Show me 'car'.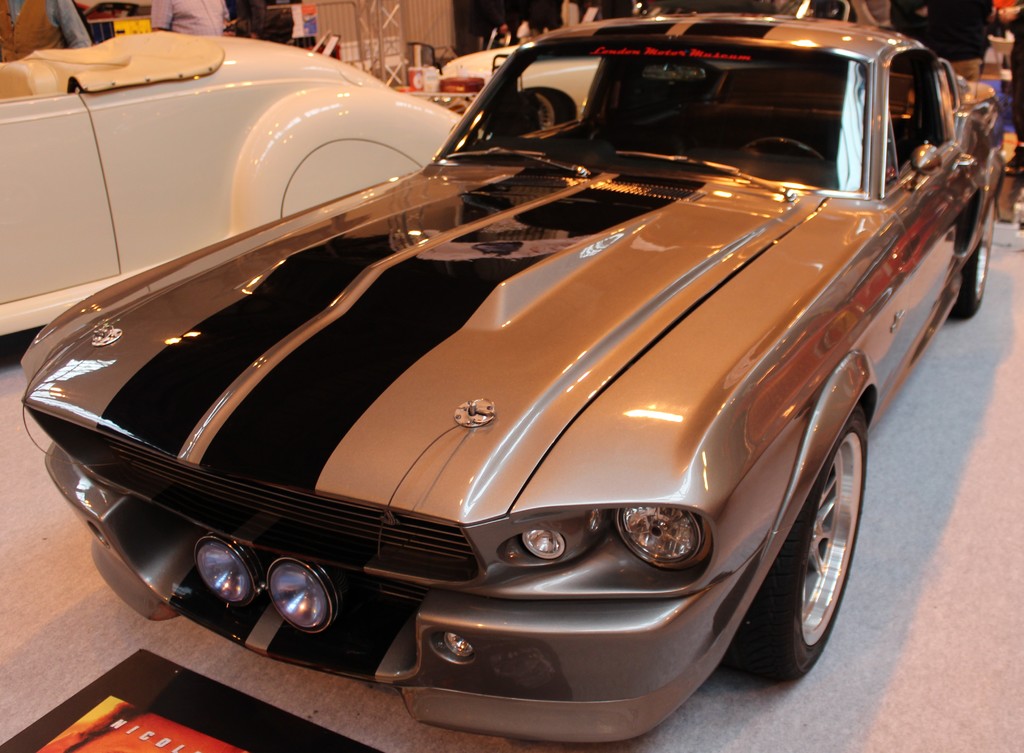
'car' is here: pyautogui.locateOnScreen(33, 33, 966, 724).
